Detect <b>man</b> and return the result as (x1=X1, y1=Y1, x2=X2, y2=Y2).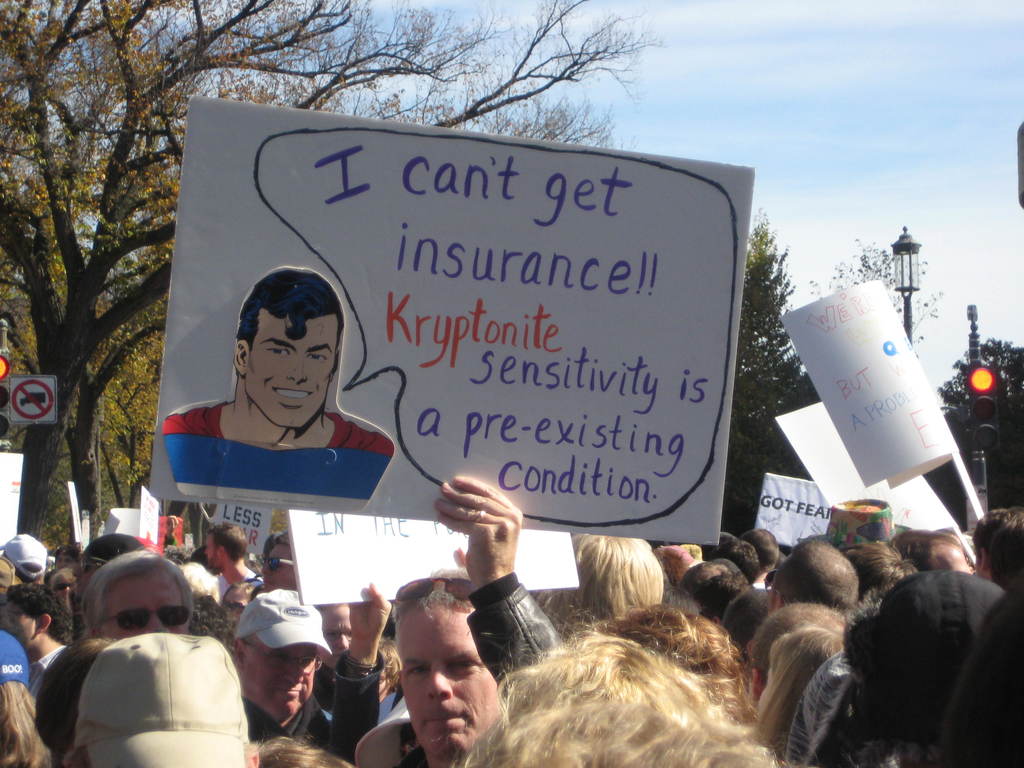
(x1=386, y1=474, x2=559, y2=767).
